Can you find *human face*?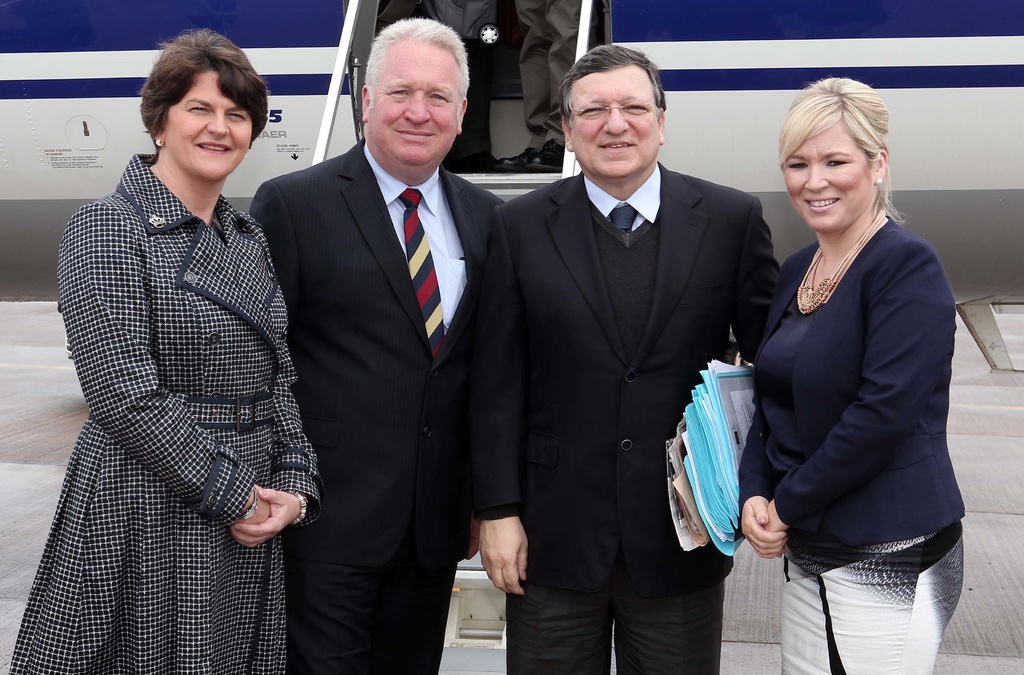
Yes, bounding box: {"left": 785, "top": 118, "right": 871, "bottom": 231}.
